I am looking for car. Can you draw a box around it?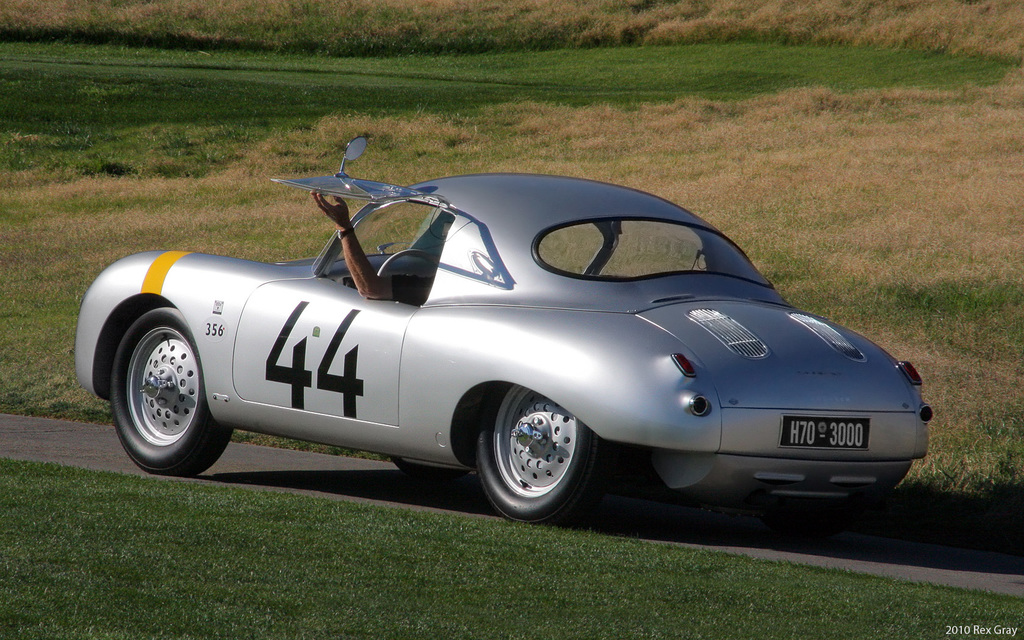
Sure, the bounding box is detection(87, 152, 932, 526).
